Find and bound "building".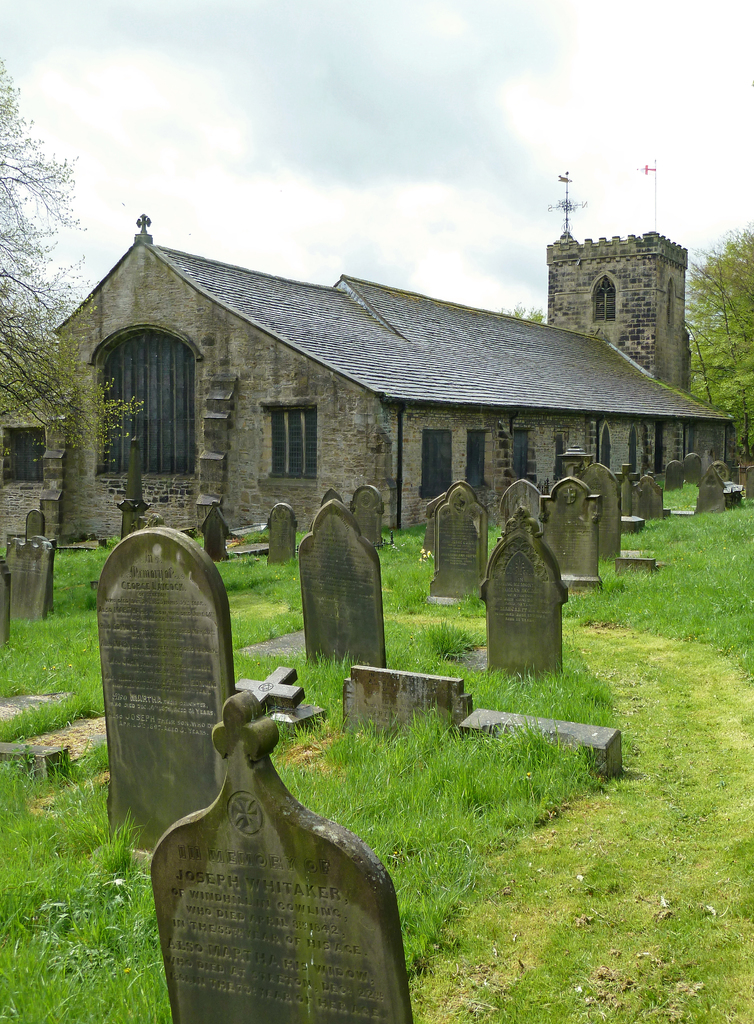
Bound: [0,173,752,531].
